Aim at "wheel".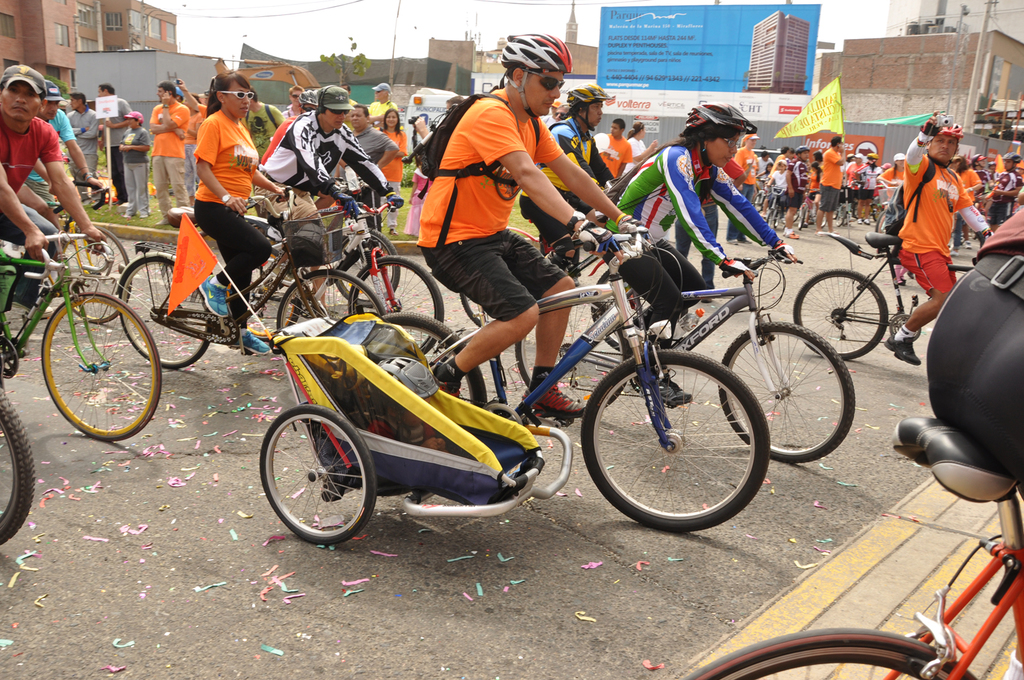
Aimed at <bbox>764, 204, 781, 234</bbox>.
